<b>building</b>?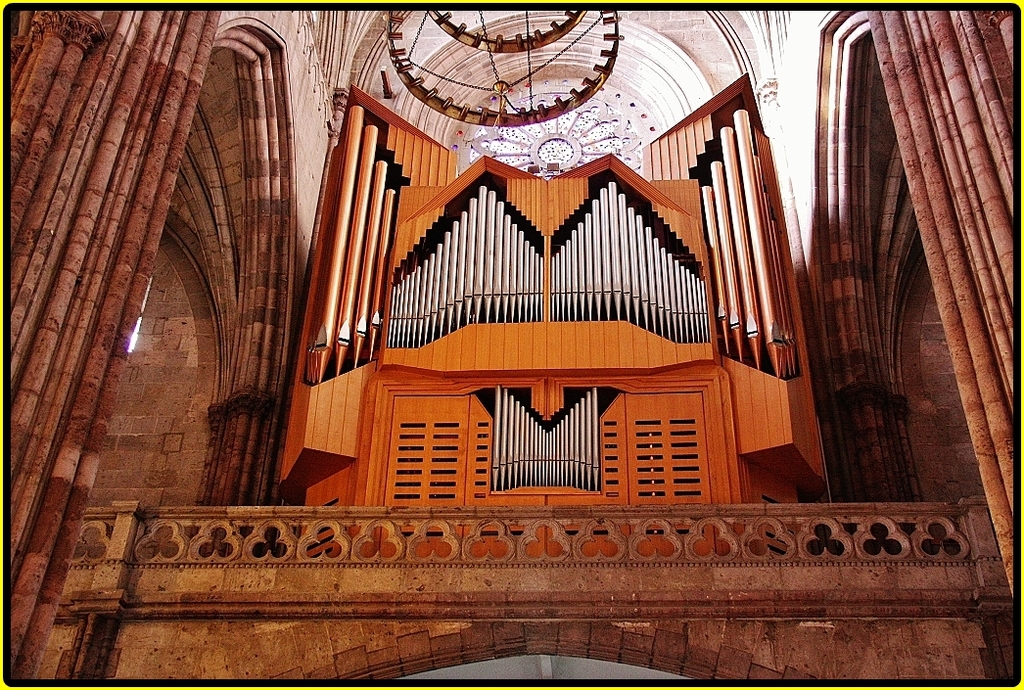
left=0, top=0, right=1023, bottom=689
